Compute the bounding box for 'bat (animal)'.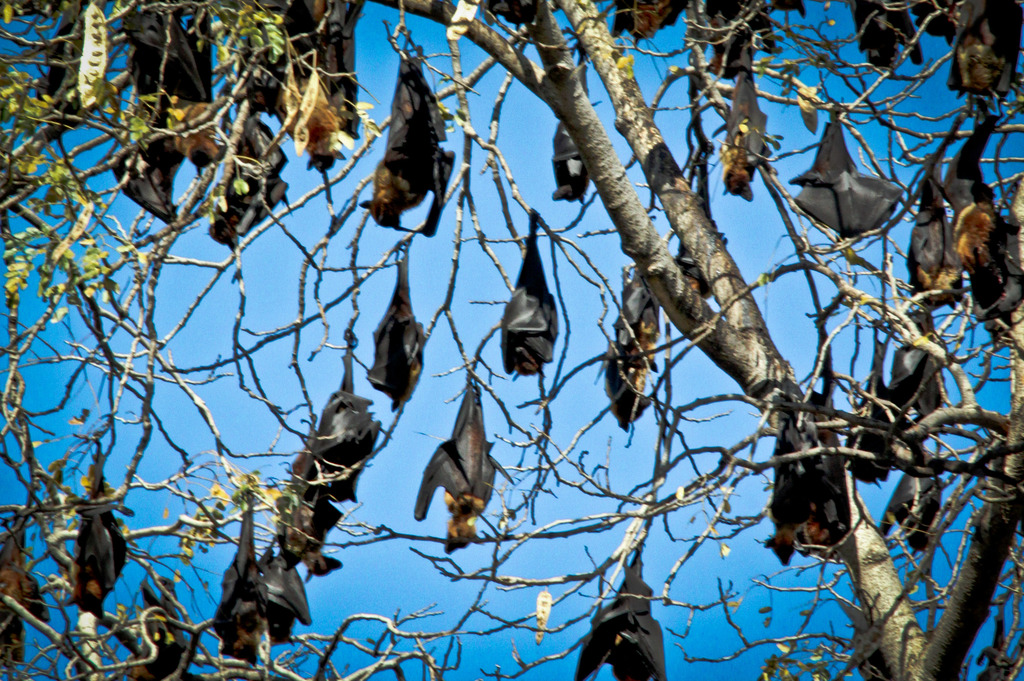
bbox=(948, 113, 1007, 336).
